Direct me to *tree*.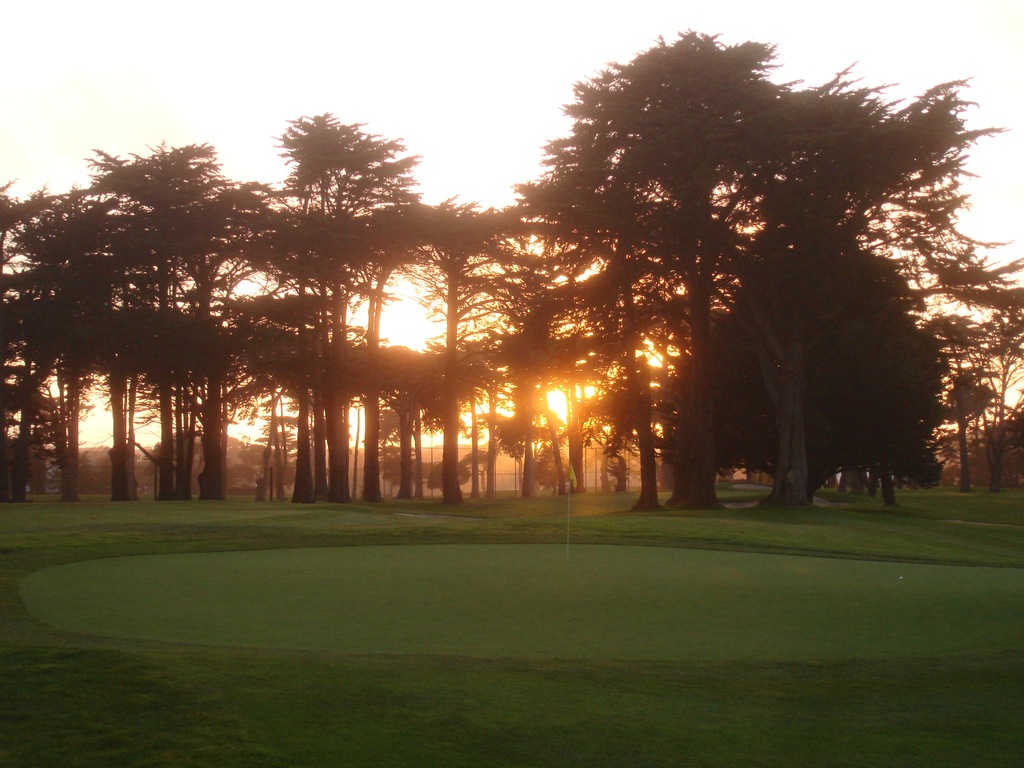
Direction: 5:138:239:497.
